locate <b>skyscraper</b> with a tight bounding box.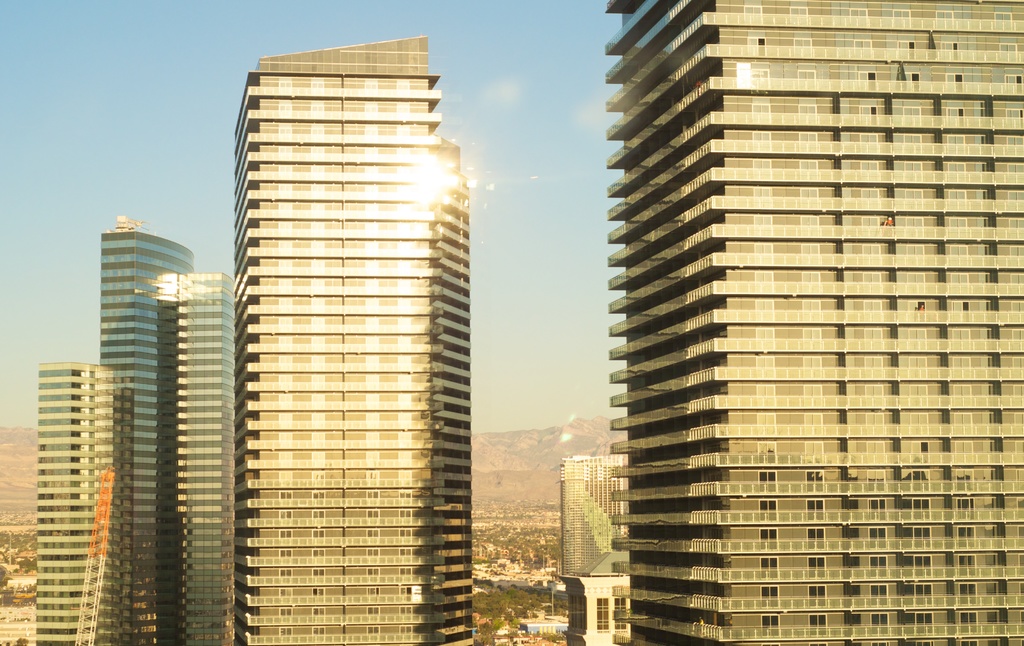
box(604, 2, 1023, 643).
